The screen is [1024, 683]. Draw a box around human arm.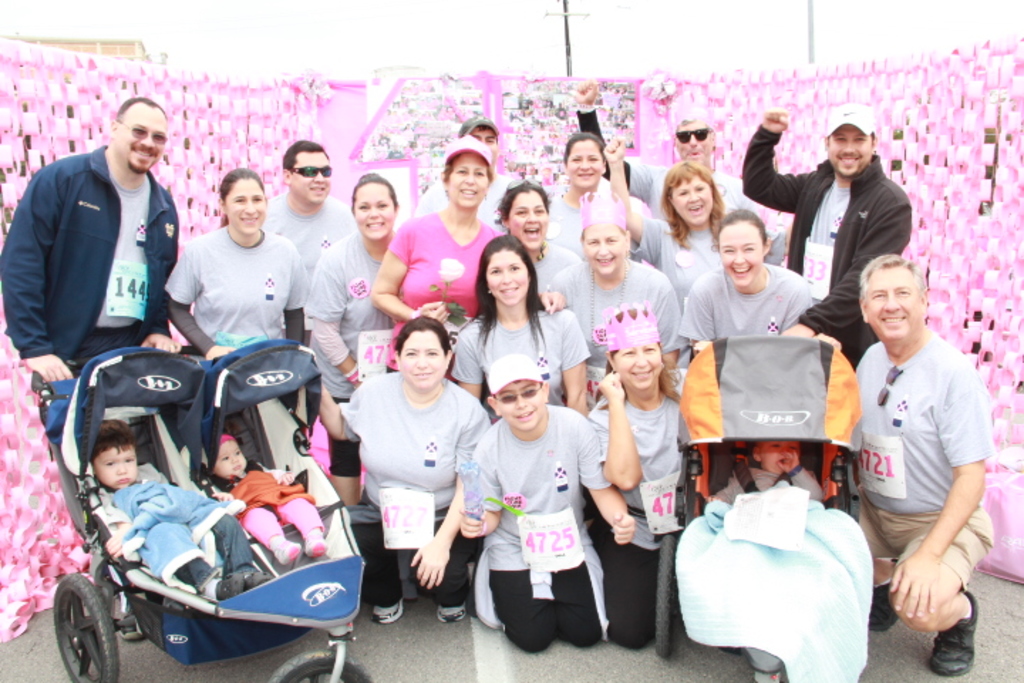
[603,135,656,258].
